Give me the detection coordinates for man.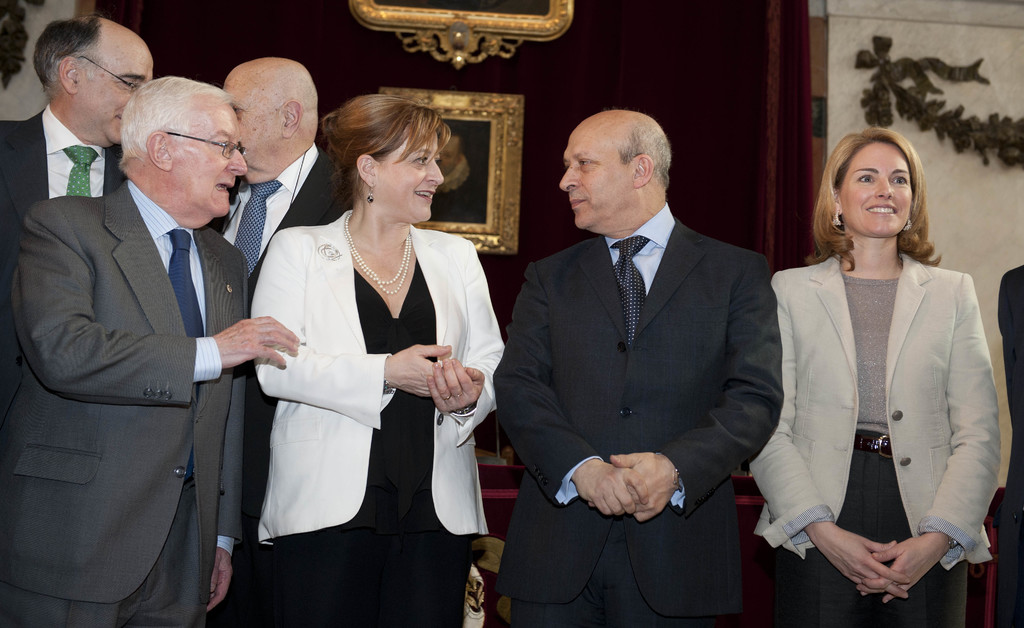
BBox(488, 107, 784, 627).
